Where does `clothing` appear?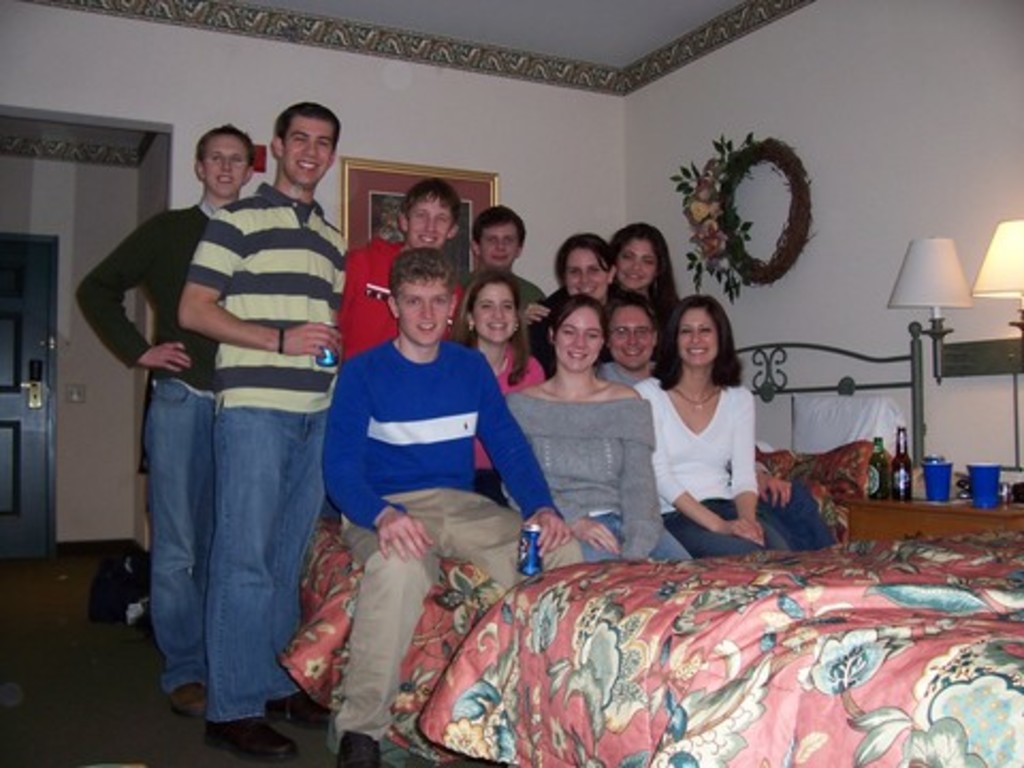
Appears at bbox=(318, 343, 582, 745).
